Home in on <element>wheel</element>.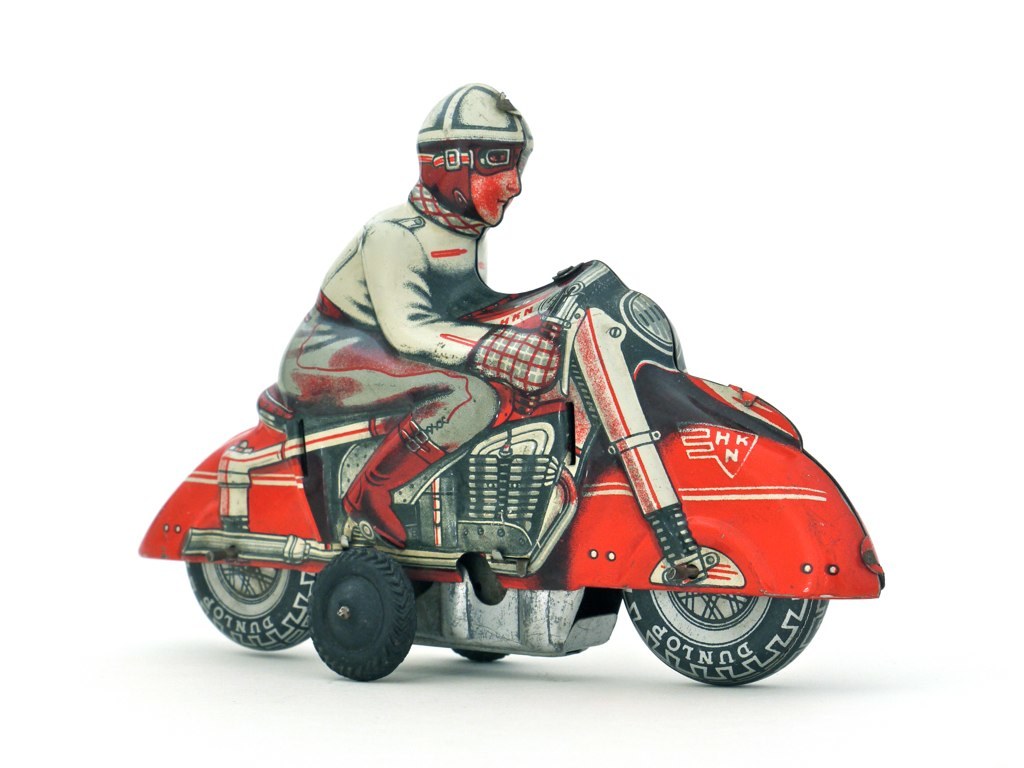
Homed in at l=623, t=588, r=825, b=688.
